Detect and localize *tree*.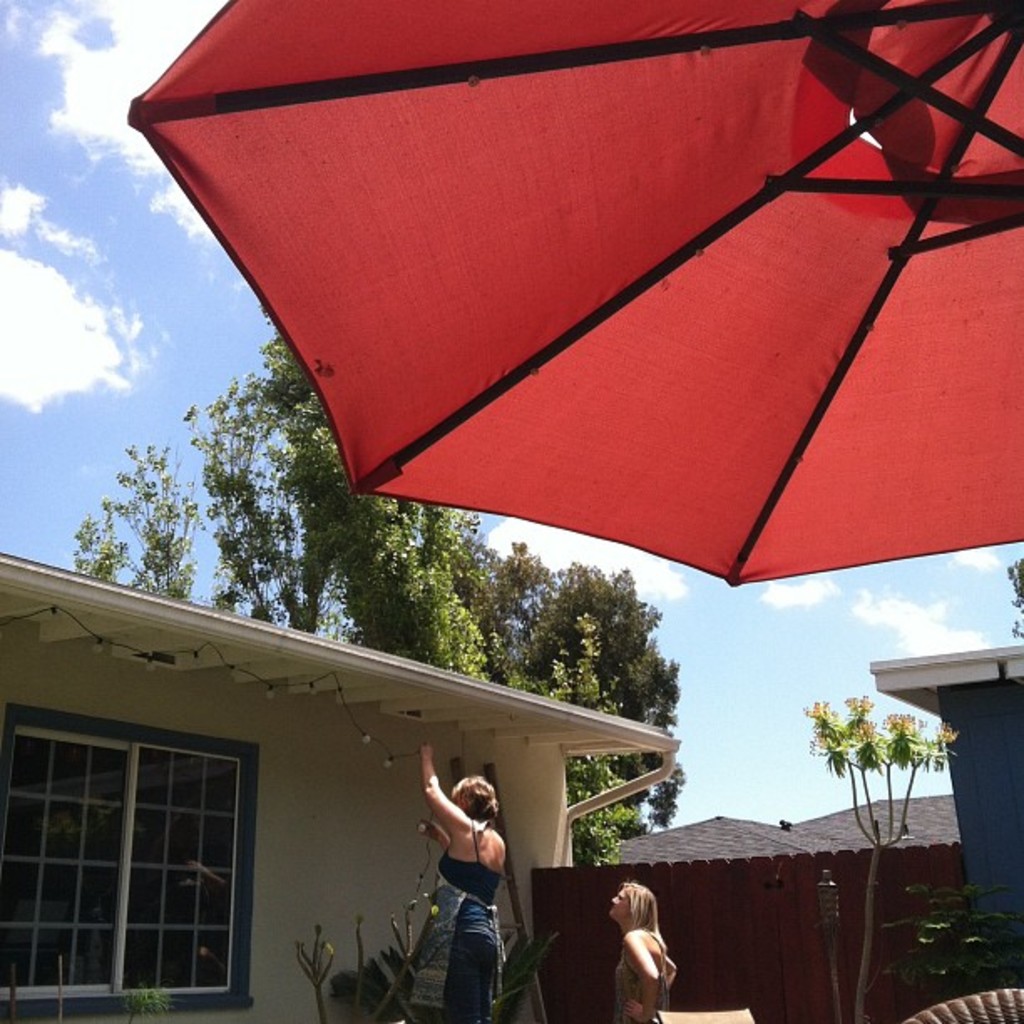
Localized at select_region(69, 326, 691, 867).
